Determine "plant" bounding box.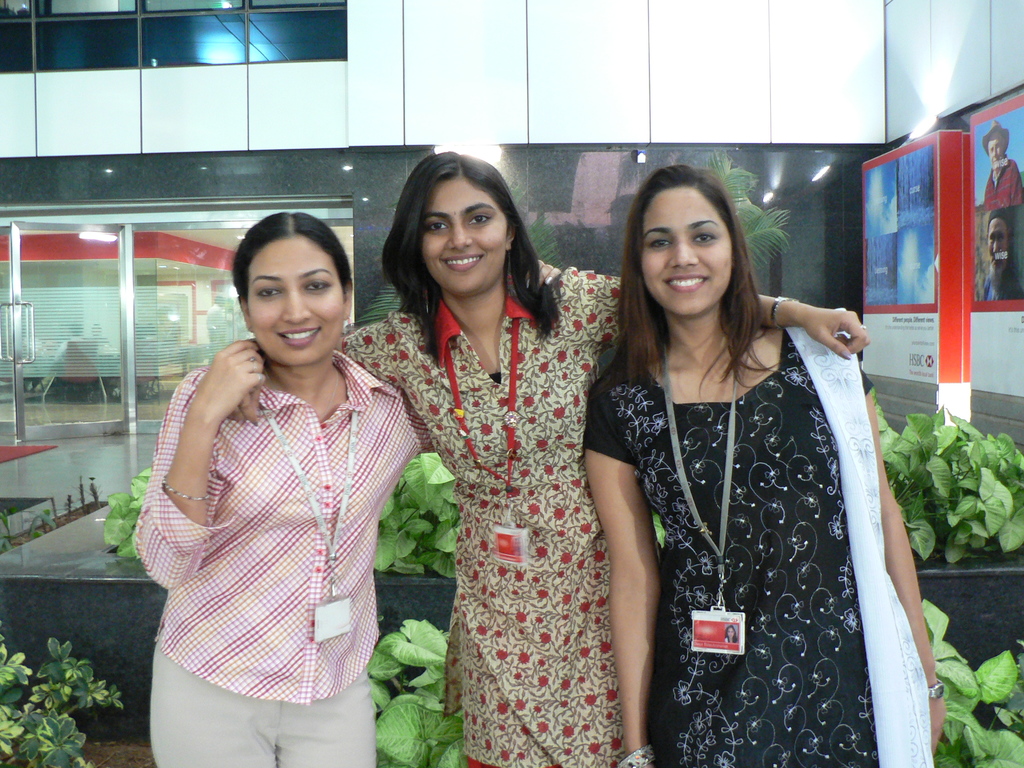
Determined: bbox(1, 506, 59, 554).
